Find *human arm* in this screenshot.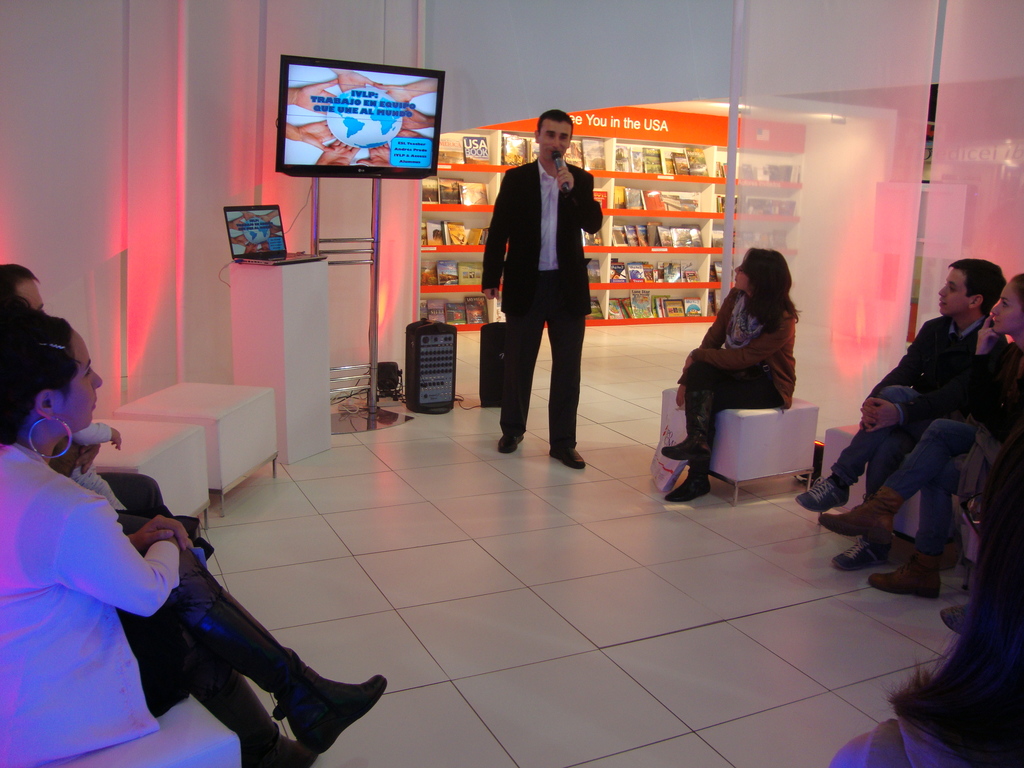
The bounding box for *human arm* is <region>675, 287, 739, 410</region>.
